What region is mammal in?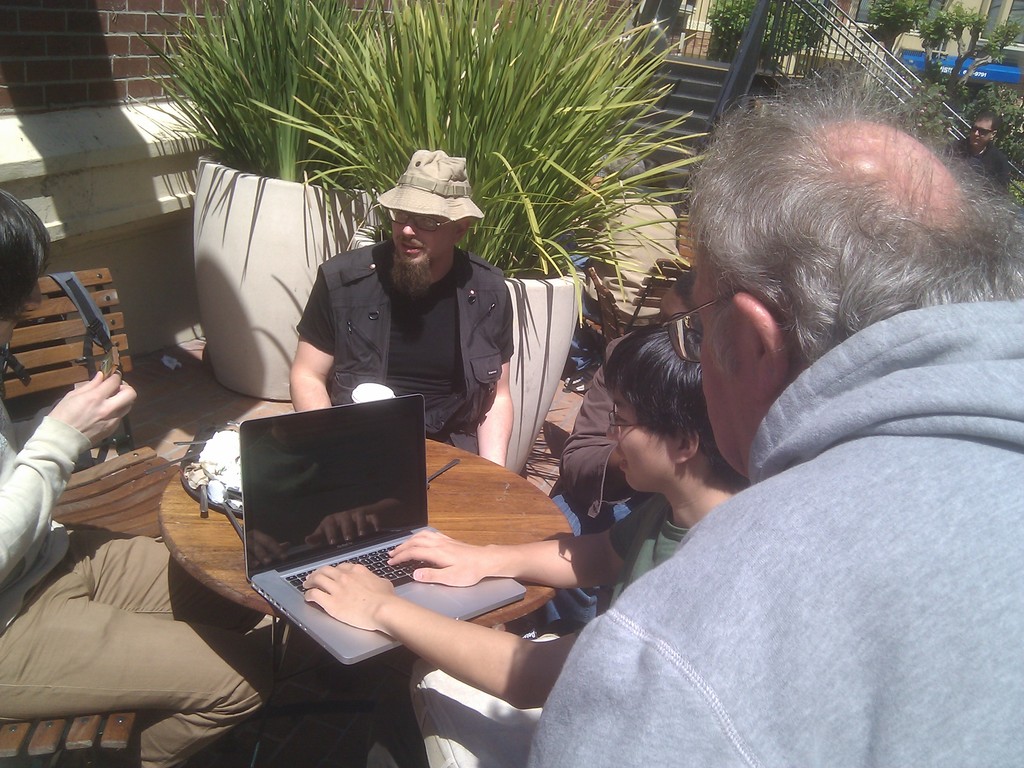
left=0, top=182, right=287, bottom=767.
